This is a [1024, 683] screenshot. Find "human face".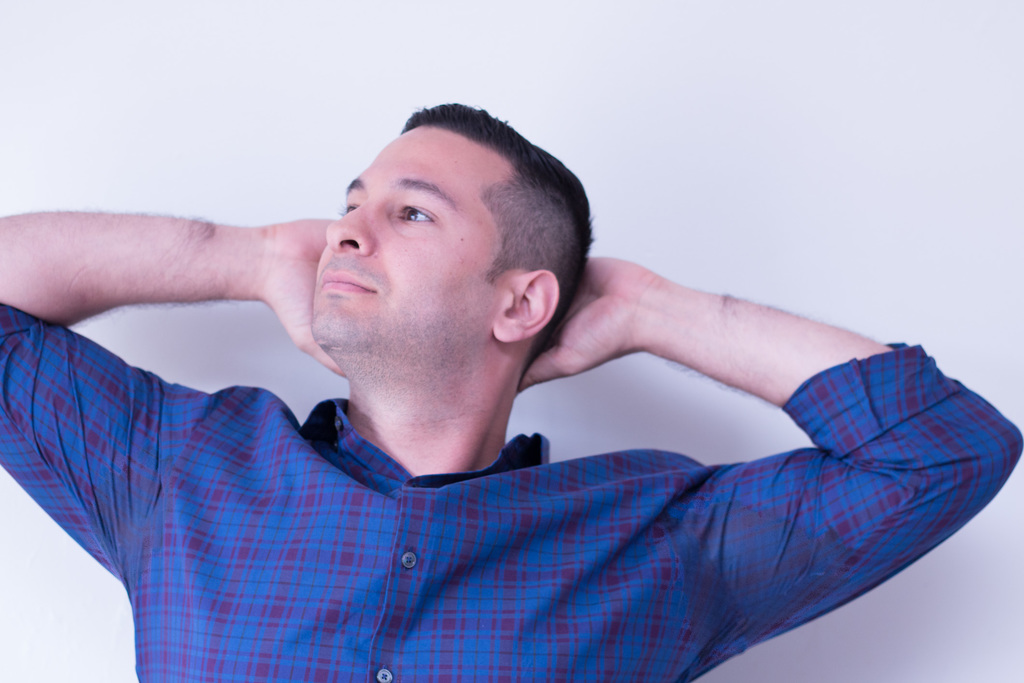
Bounding box: Rect(310, 124, 511, 370).
